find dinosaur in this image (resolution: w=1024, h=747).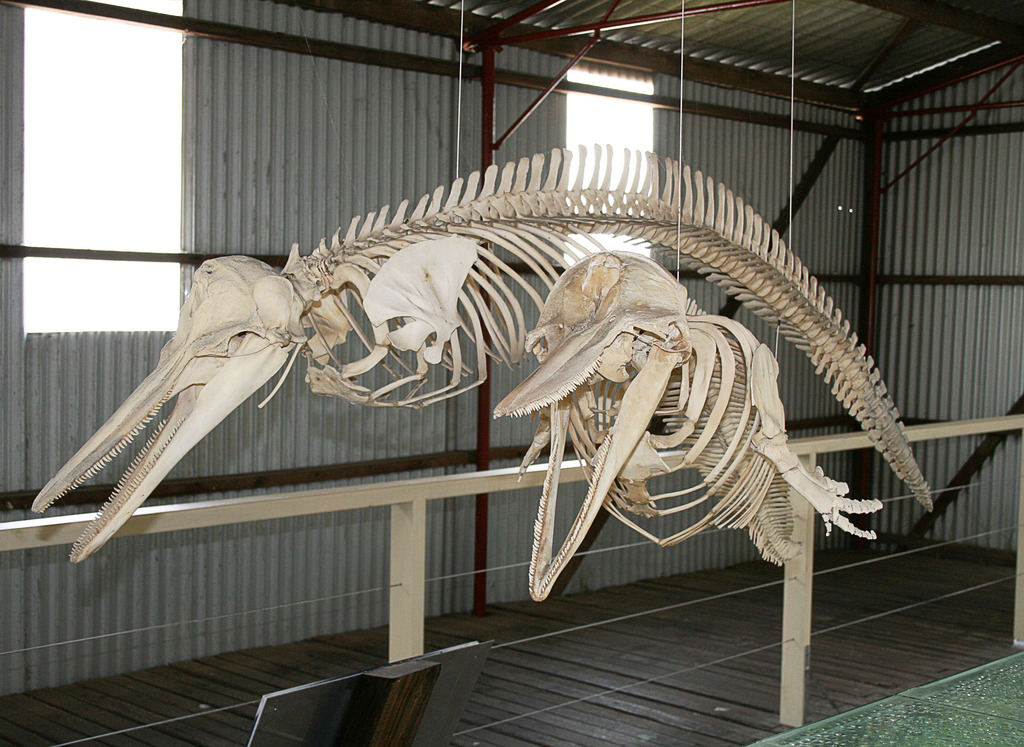
region(36, 140, 937, 571).
